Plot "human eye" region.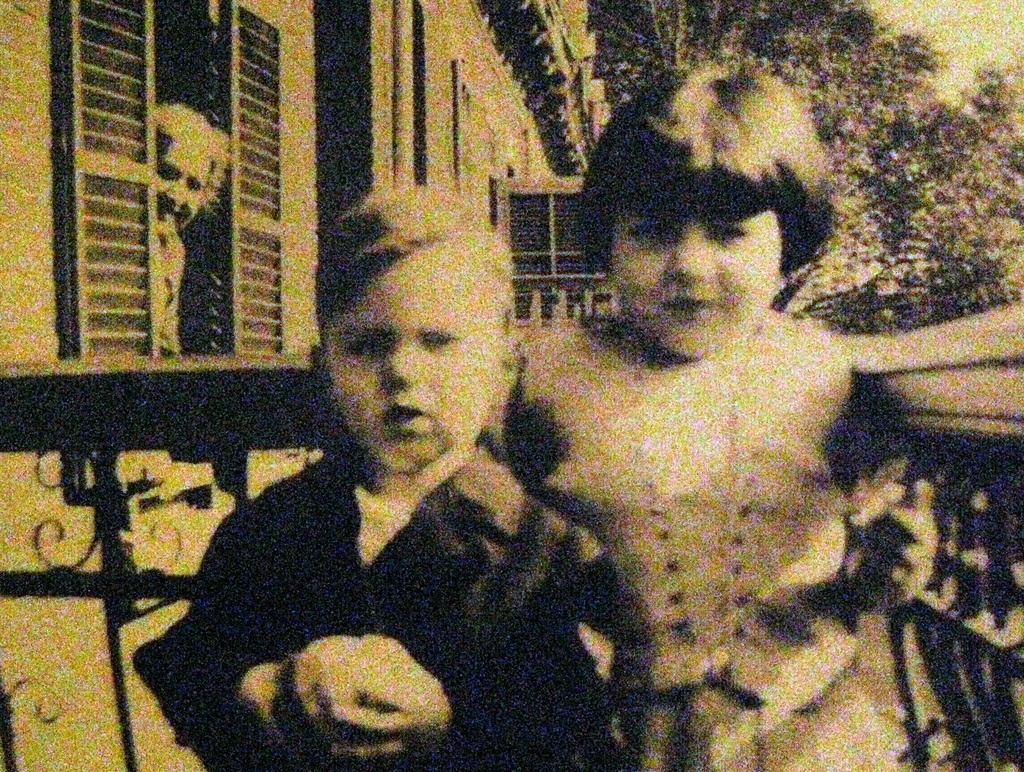
Plotted at l=626, t=224, r=663, b=242.
